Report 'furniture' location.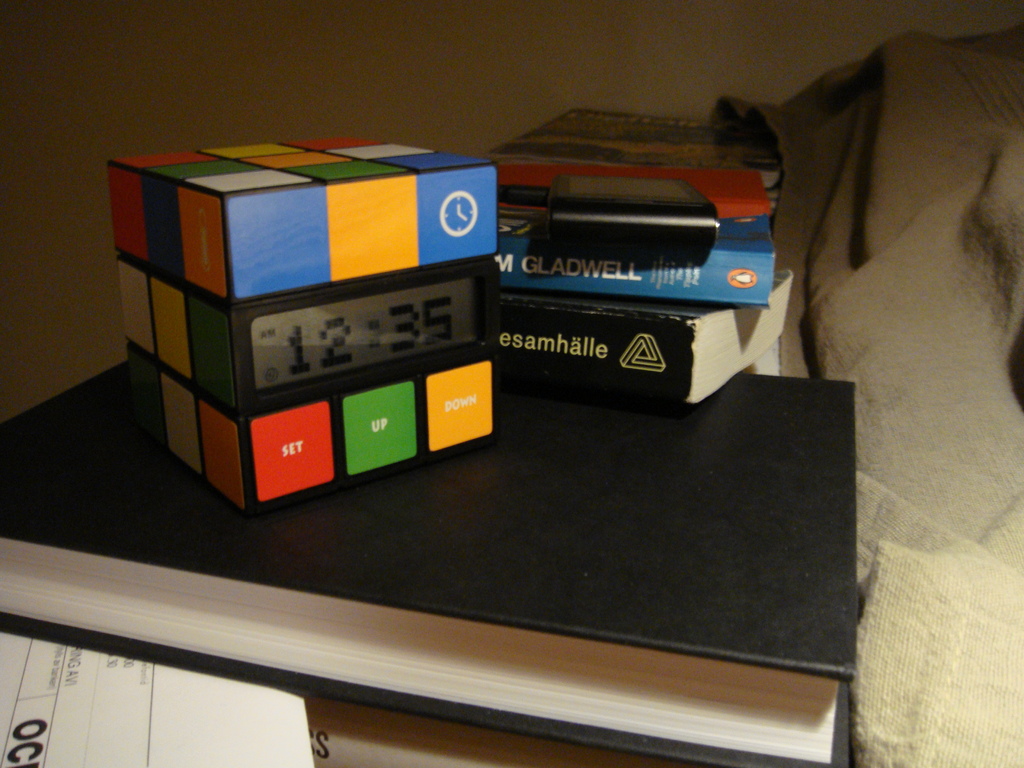
Report: detection(720, 28, 1023, 767).
